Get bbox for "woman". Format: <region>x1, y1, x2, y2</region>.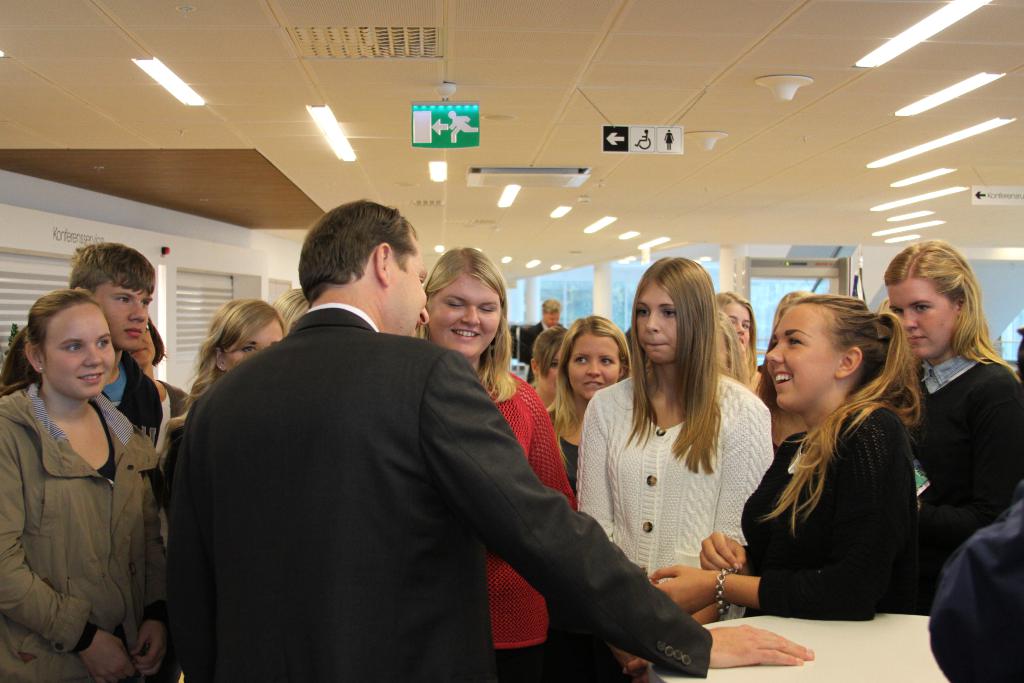
<region>163, 298, 287, 472</region>.
